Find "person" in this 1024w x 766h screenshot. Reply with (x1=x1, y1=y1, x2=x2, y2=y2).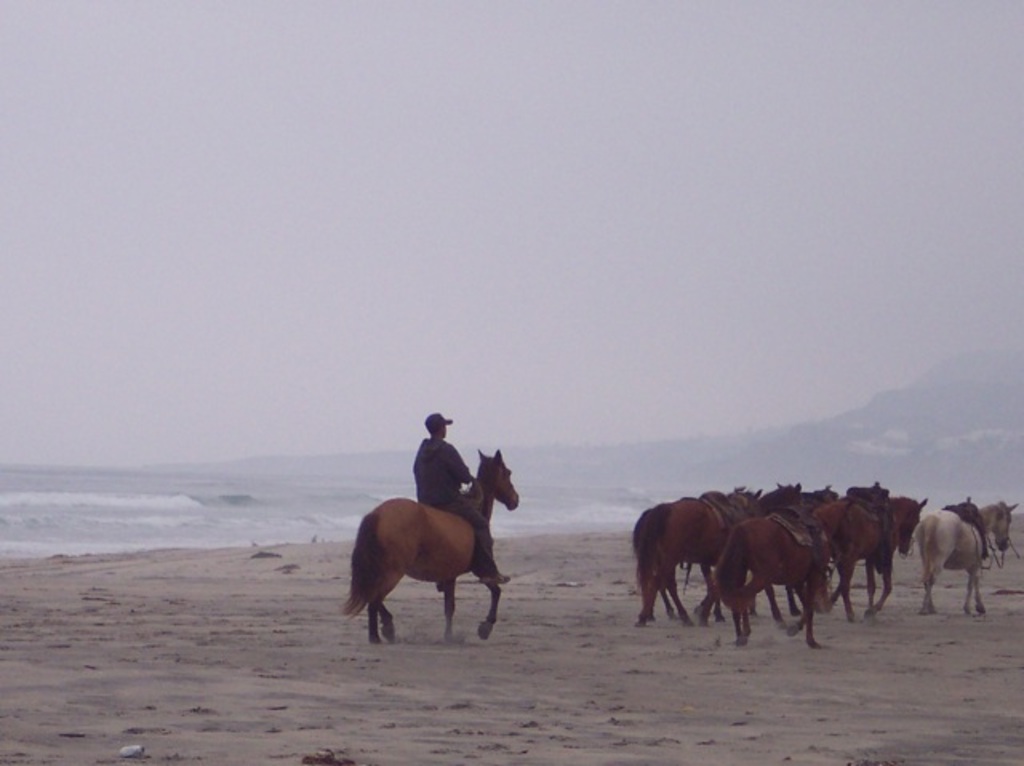
(x1=414, y1=409, x2=509, y2=585).
